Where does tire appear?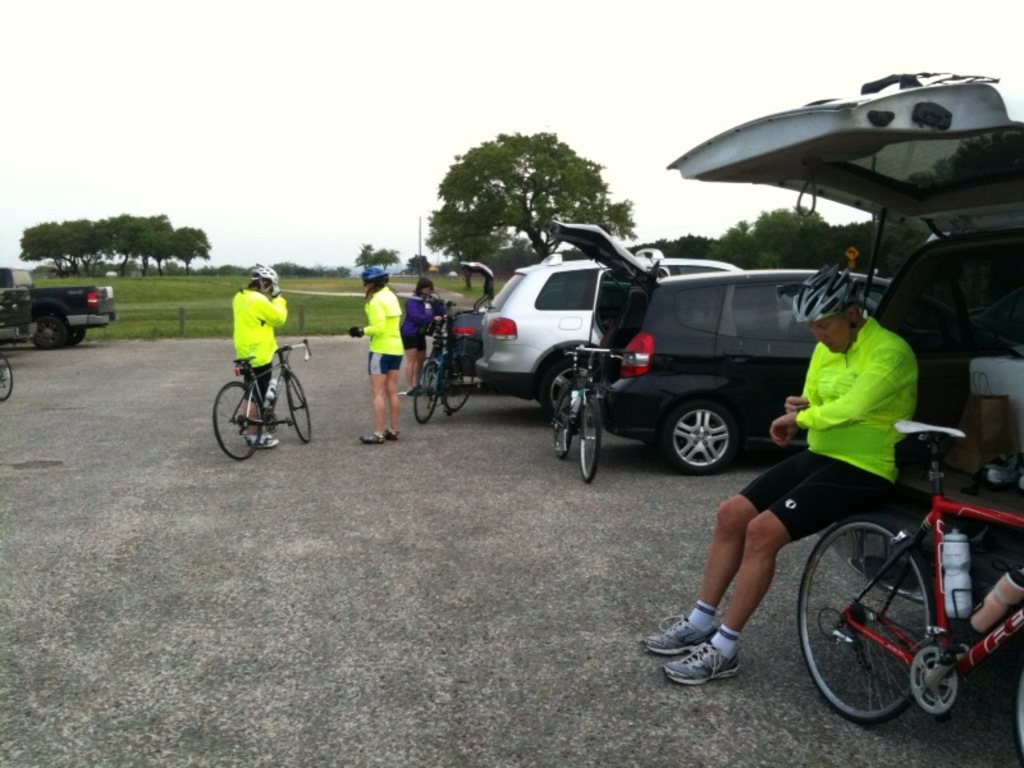
Appears at bbox(32, 315, 68, 351).
